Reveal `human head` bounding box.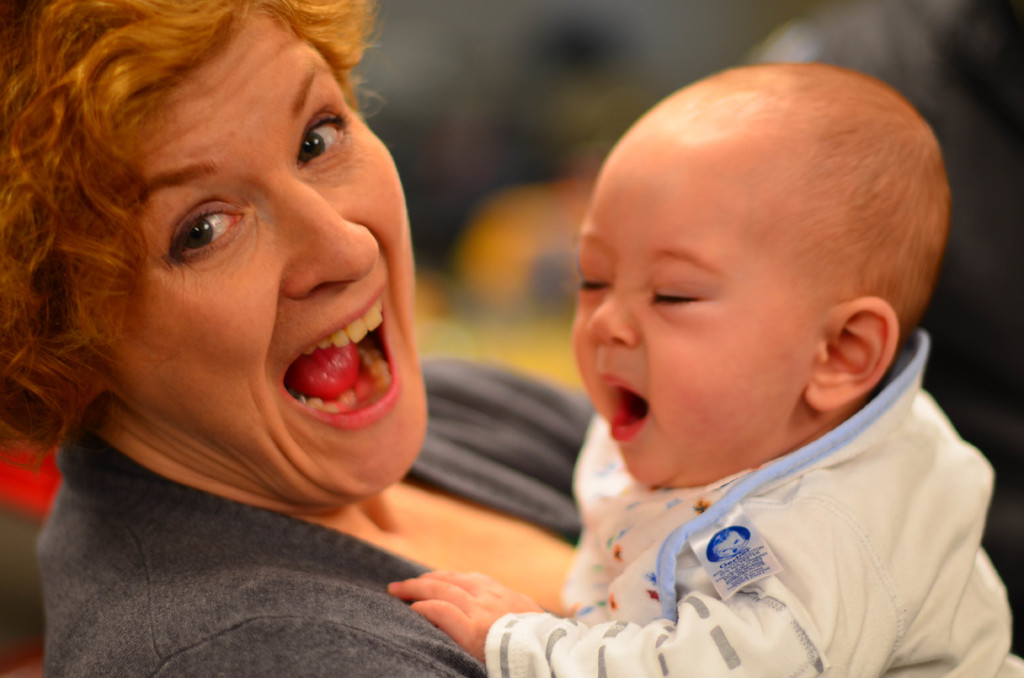
Revealed: select_region(0, 0, 429, 506).
